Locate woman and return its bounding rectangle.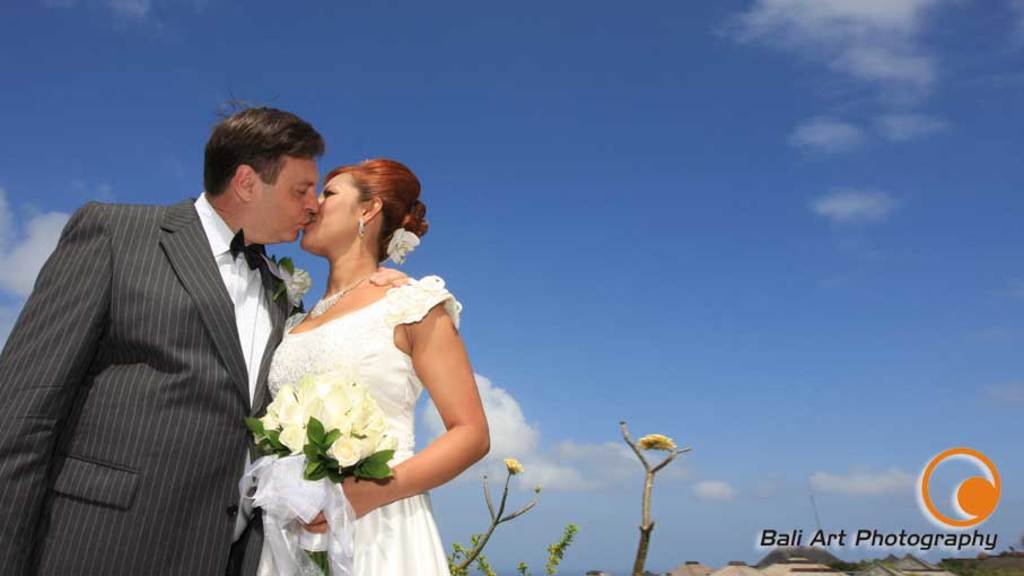
(x1=236, y1=151, x2=452, y2=549).
